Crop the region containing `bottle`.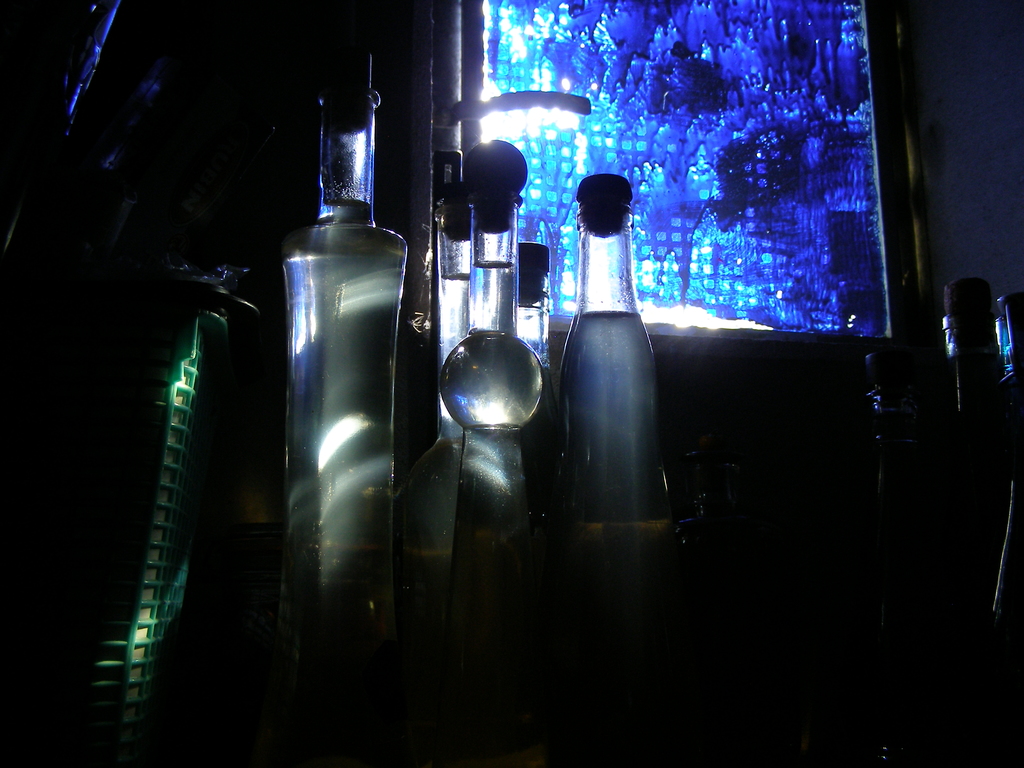
Crop region: 278, 49, 397, 660.
